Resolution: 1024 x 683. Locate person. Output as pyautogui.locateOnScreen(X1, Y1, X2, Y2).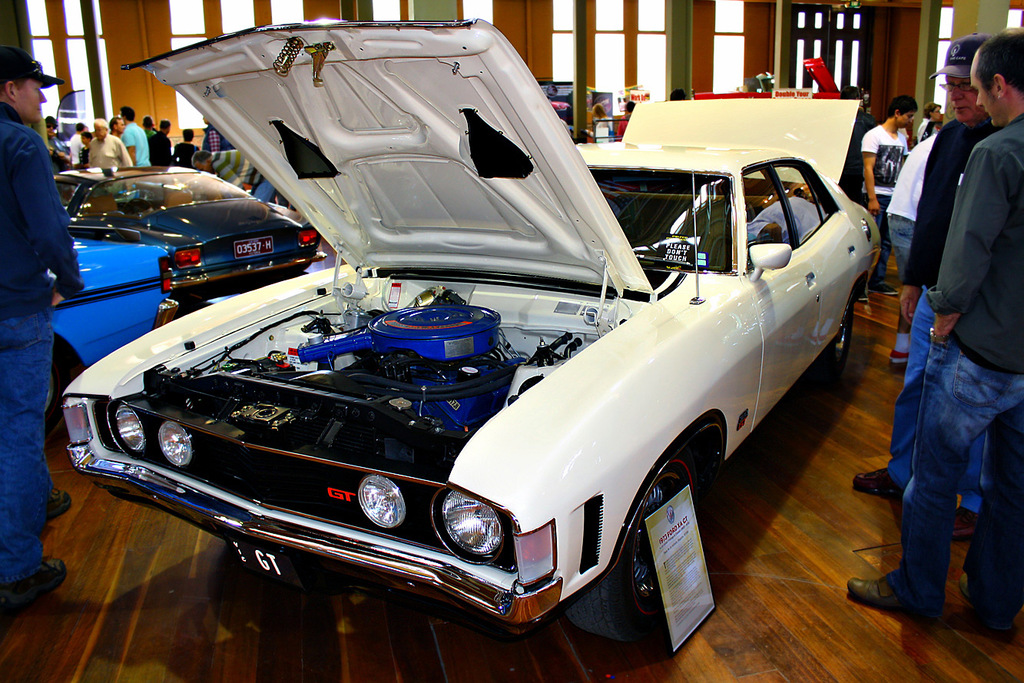
pyautogui.locateOnScreen(141, 113, 153, 138).
